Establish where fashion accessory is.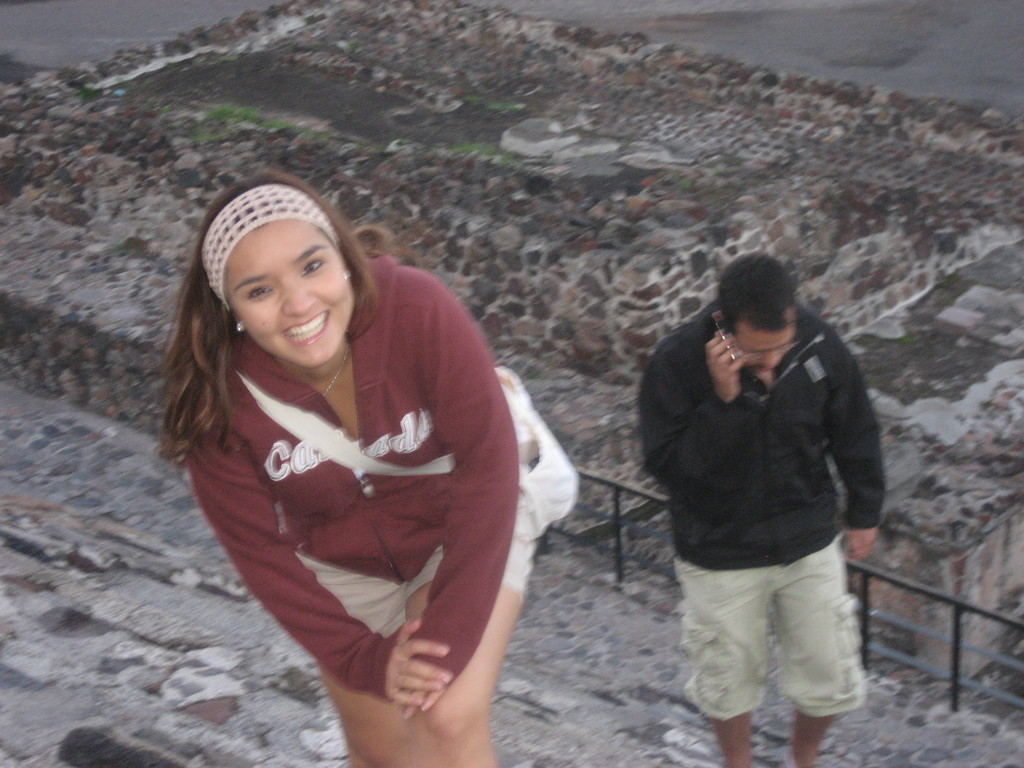
Established at bbox(200, 182, 342, 312).
